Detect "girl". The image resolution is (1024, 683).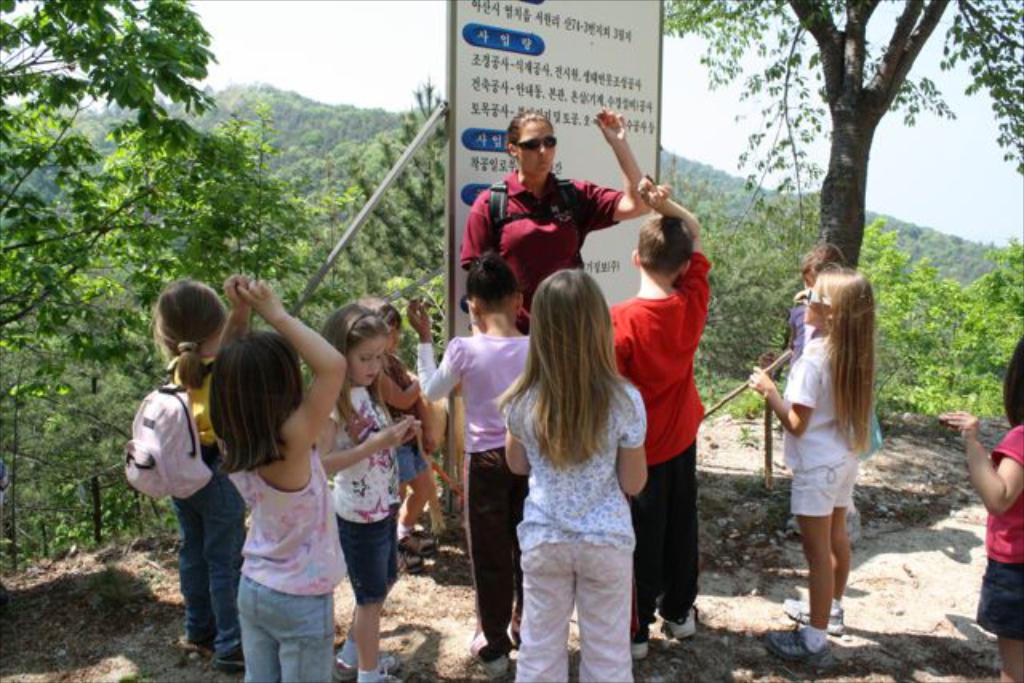
(786, 243, 885, 541).
